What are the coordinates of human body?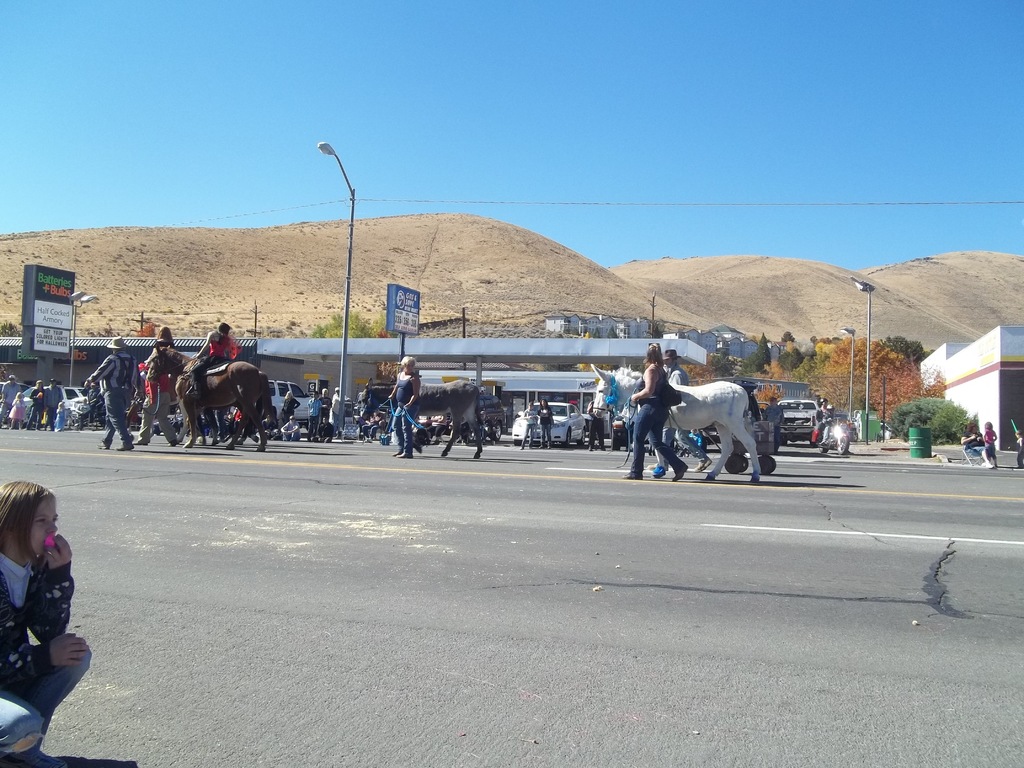
(196, 324, 230, 388).
